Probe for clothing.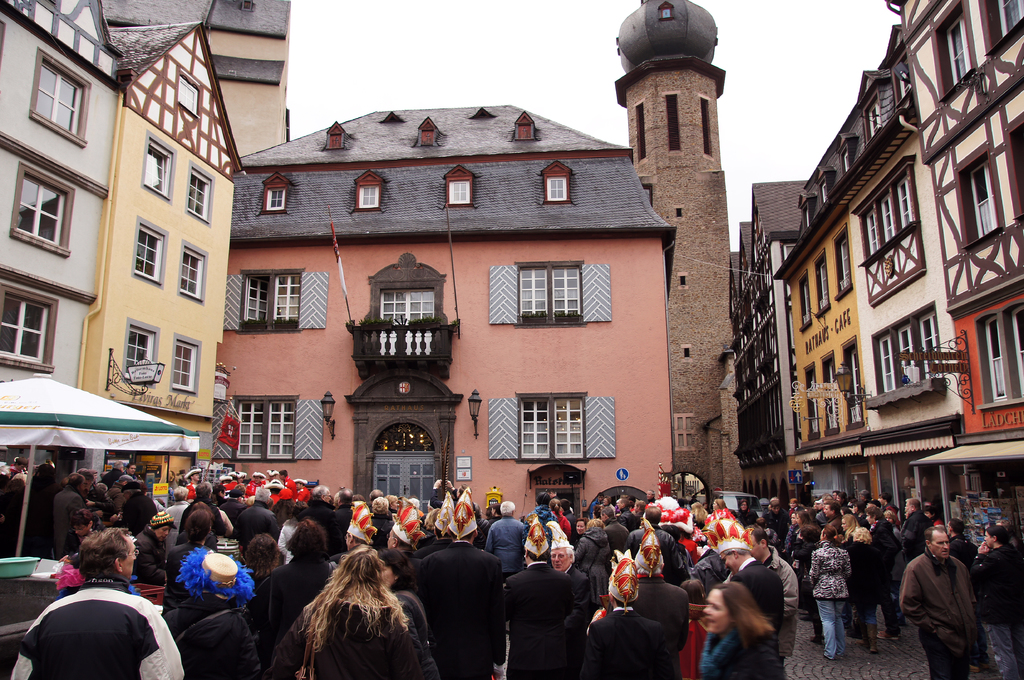
Probe result: <box>65,530,96,593</box>.
